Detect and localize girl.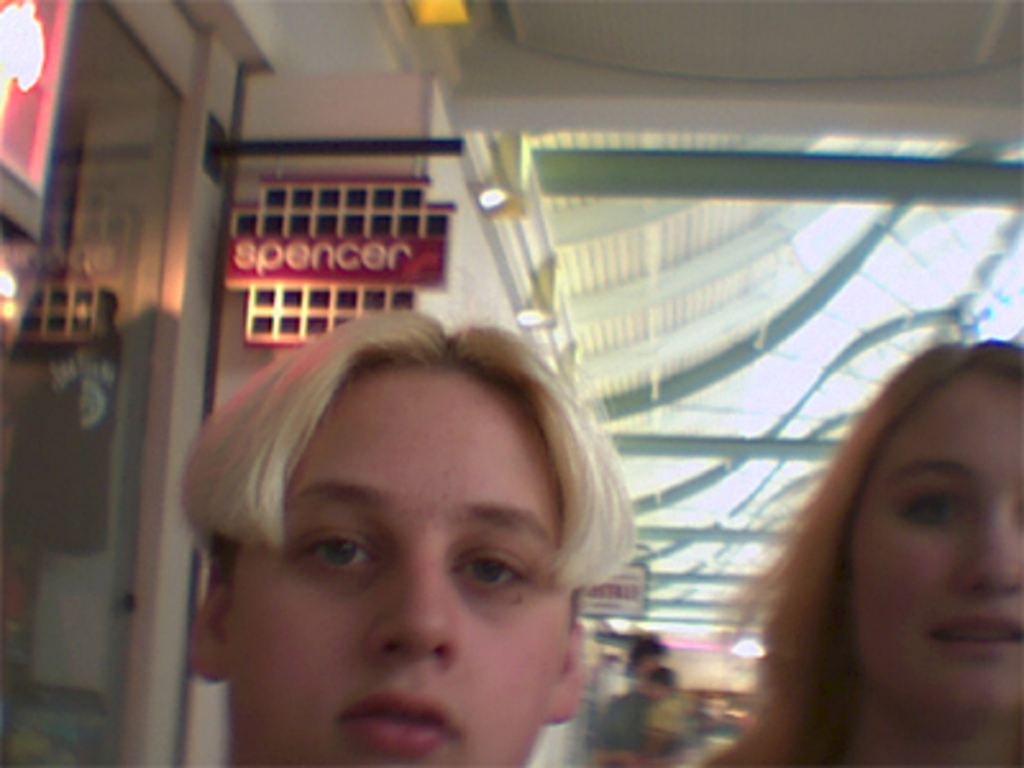
Localized at region(694, 335, 1021, 765).
